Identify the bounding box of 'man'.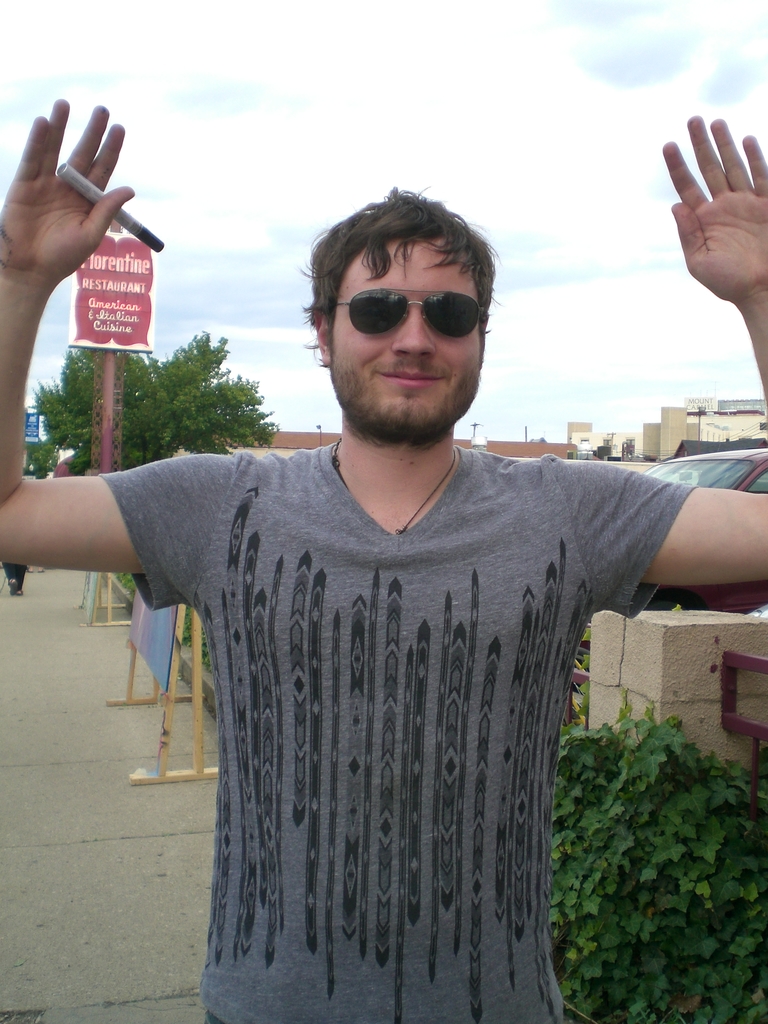
crop(90, 191, 688, 1002).
